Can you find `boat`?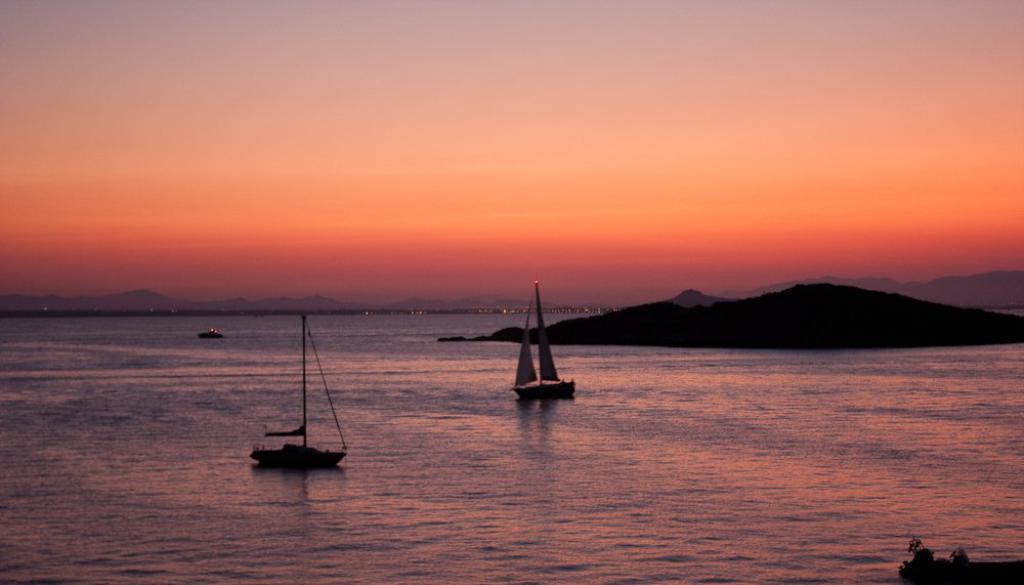
Yes, bounding box: 510,284,579,402.
